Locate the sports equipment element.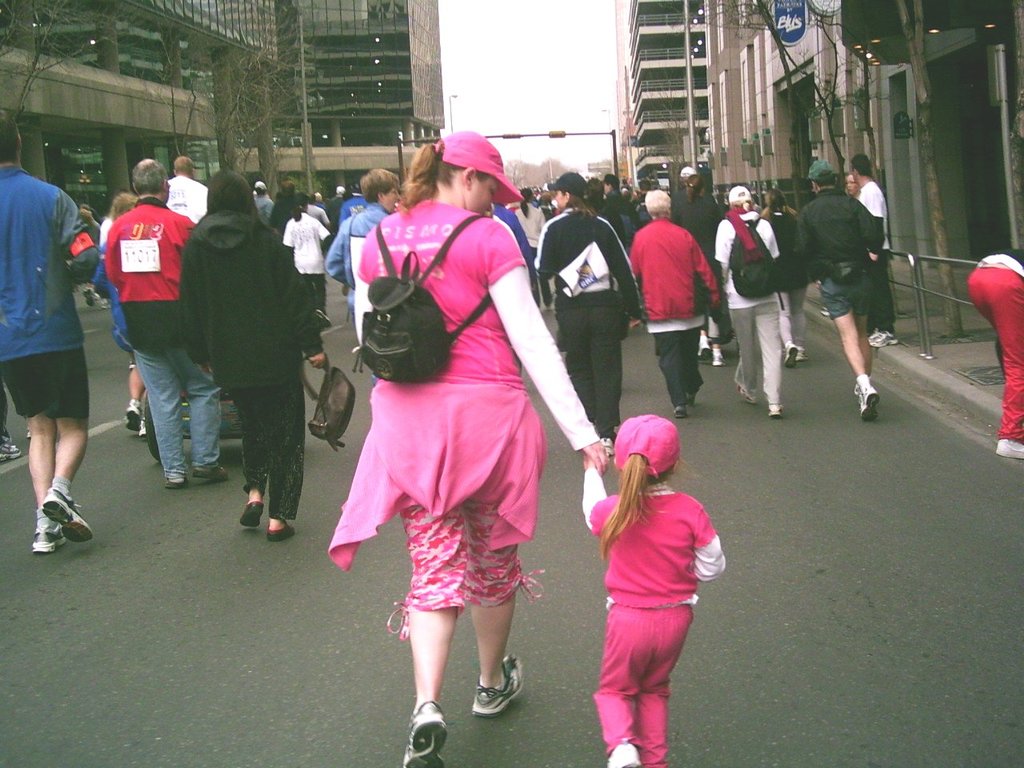
Element bbox: Rect(606, 738, 642, 767).
